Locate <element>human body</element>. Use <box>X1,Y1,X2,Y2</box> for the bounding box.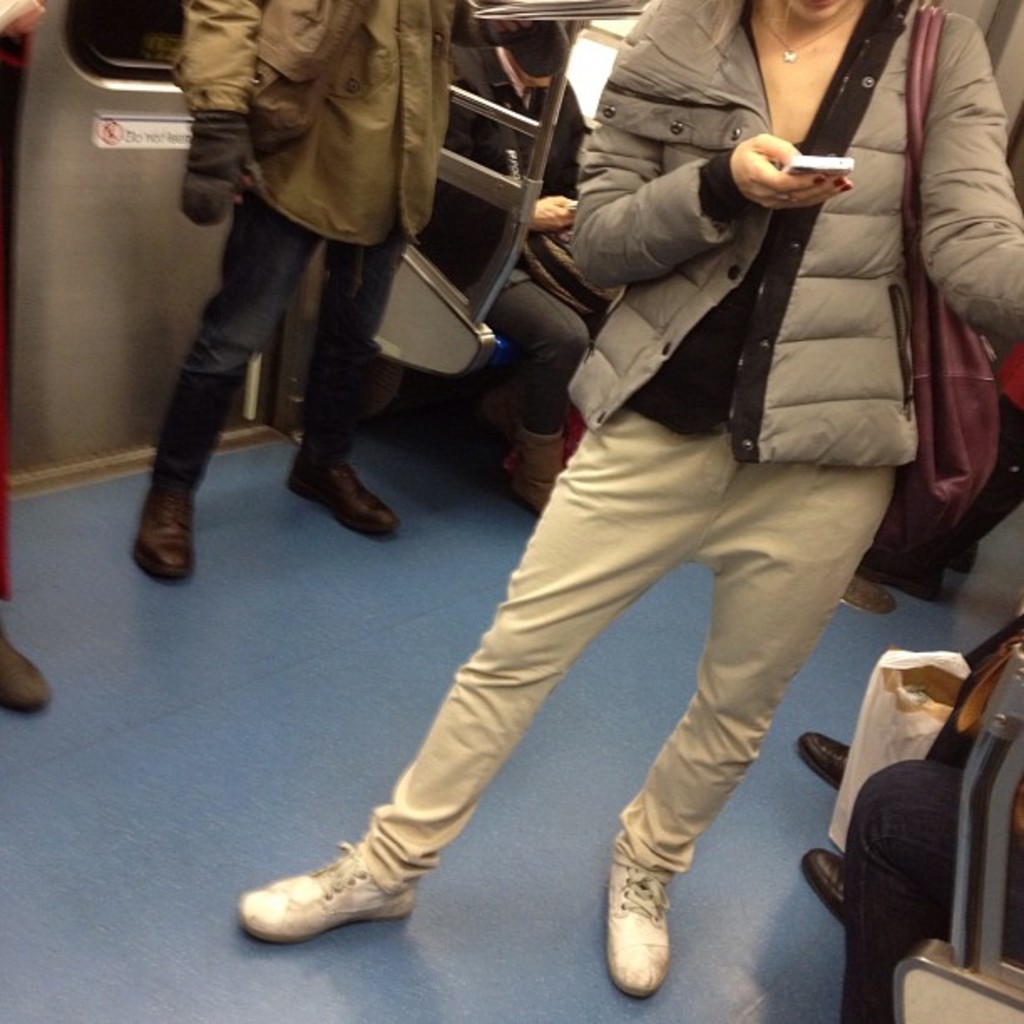
<box>115,0,576,579</box>.
